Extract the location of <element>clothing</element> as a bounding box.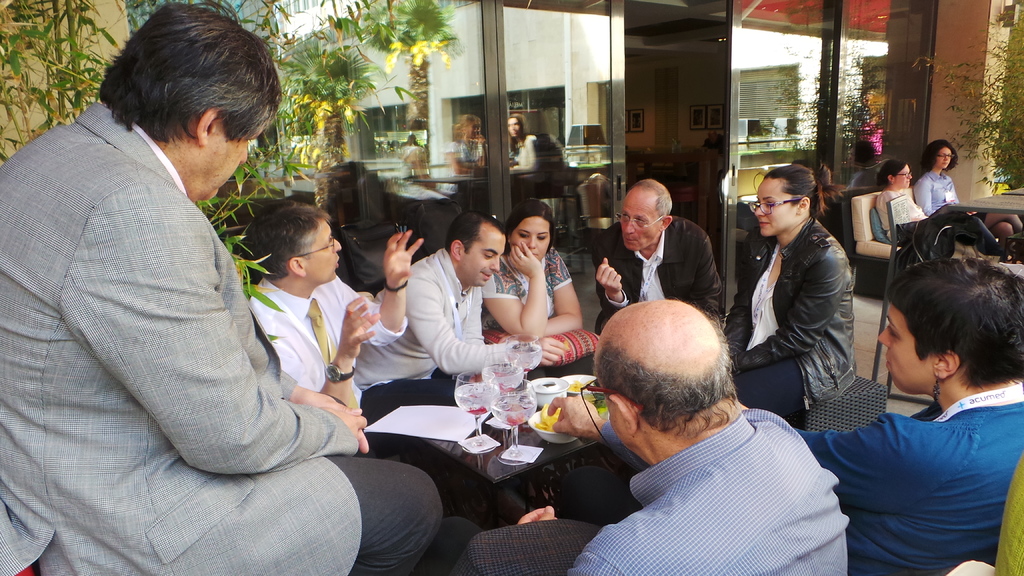
bbox=[344, 242, 523, 387].
